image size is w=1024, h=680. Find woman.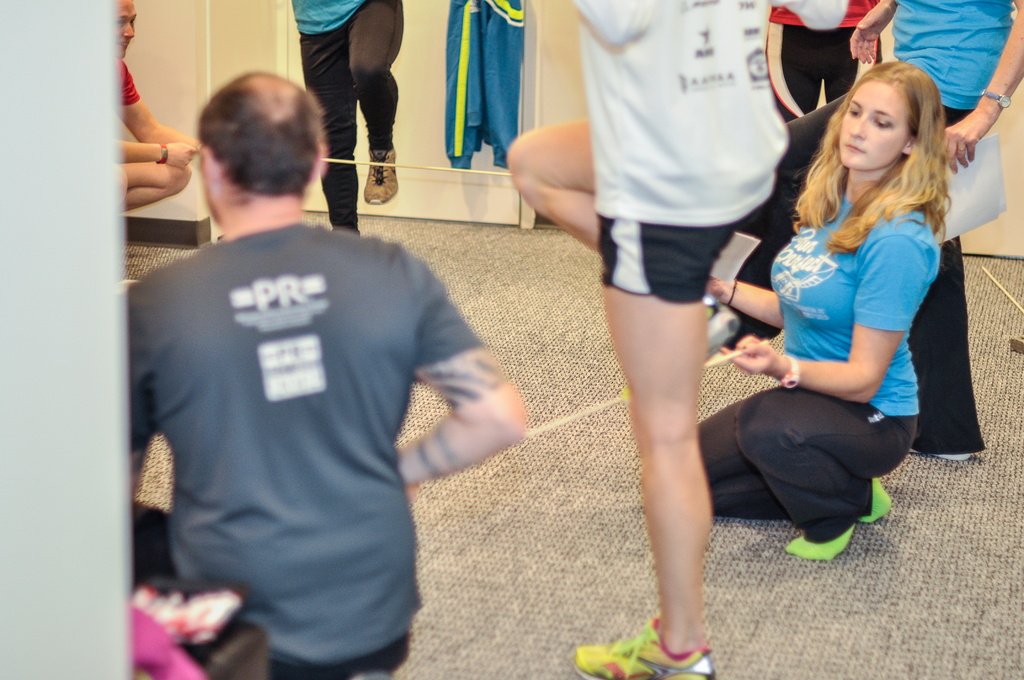
left=505, top=0, right=852, bottom=679.
